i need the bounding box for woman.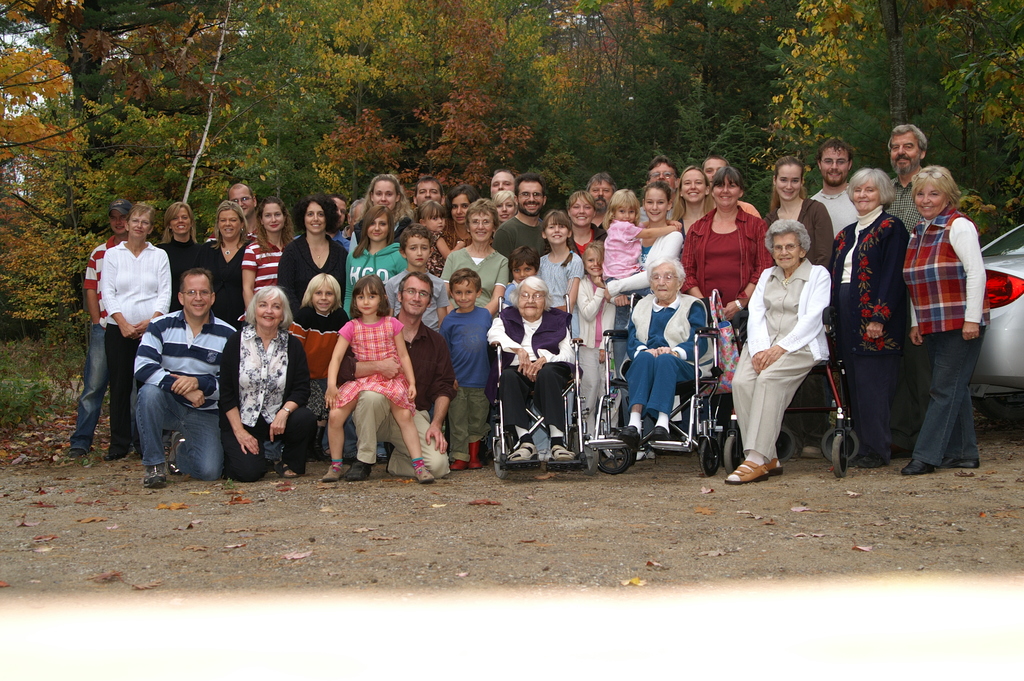
Here it is: {"left": 240, "top": 198, "right": 292, "bottom": 310}.
